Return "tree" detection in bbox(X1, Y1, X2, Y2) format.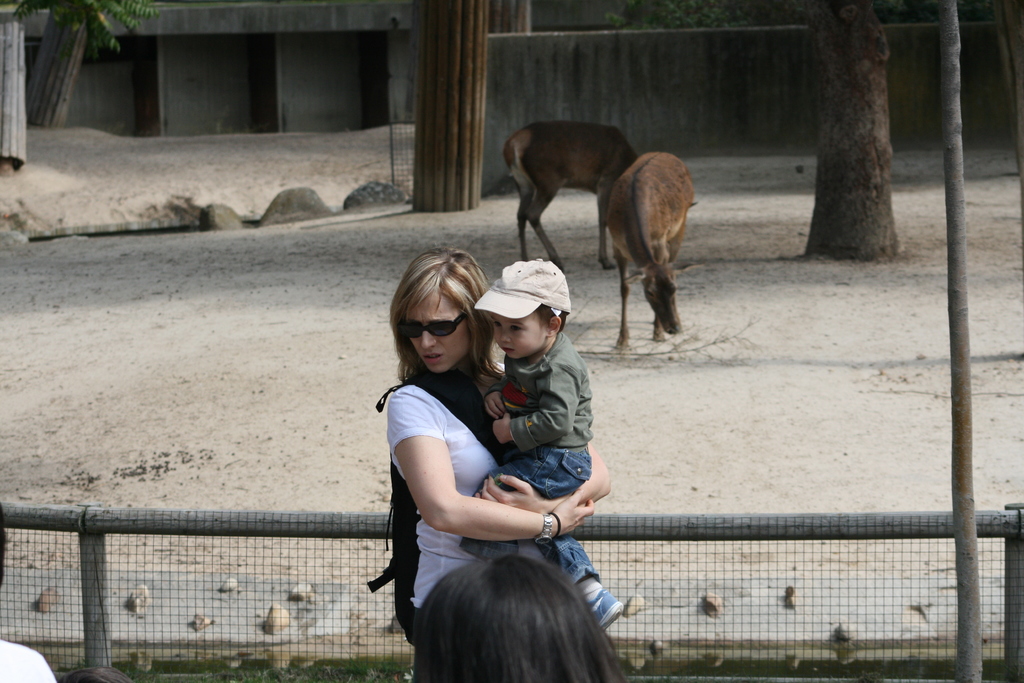
bbox(800, 0, 902, 263).
